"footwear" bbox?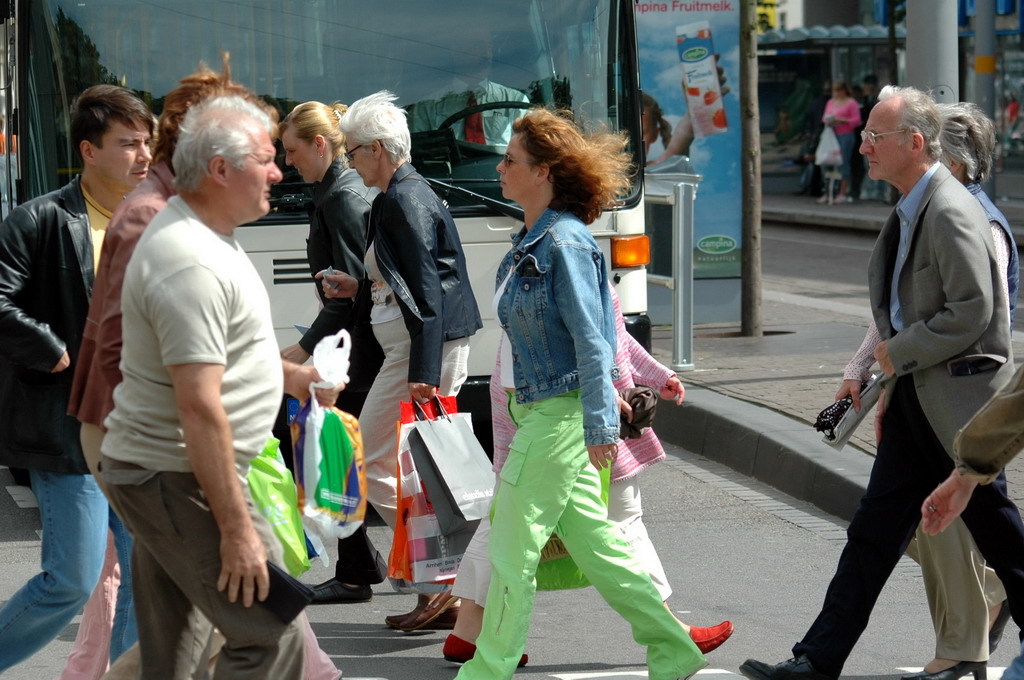
{"left": 439, "top": 631, "right": 530, "bottom": 668}
